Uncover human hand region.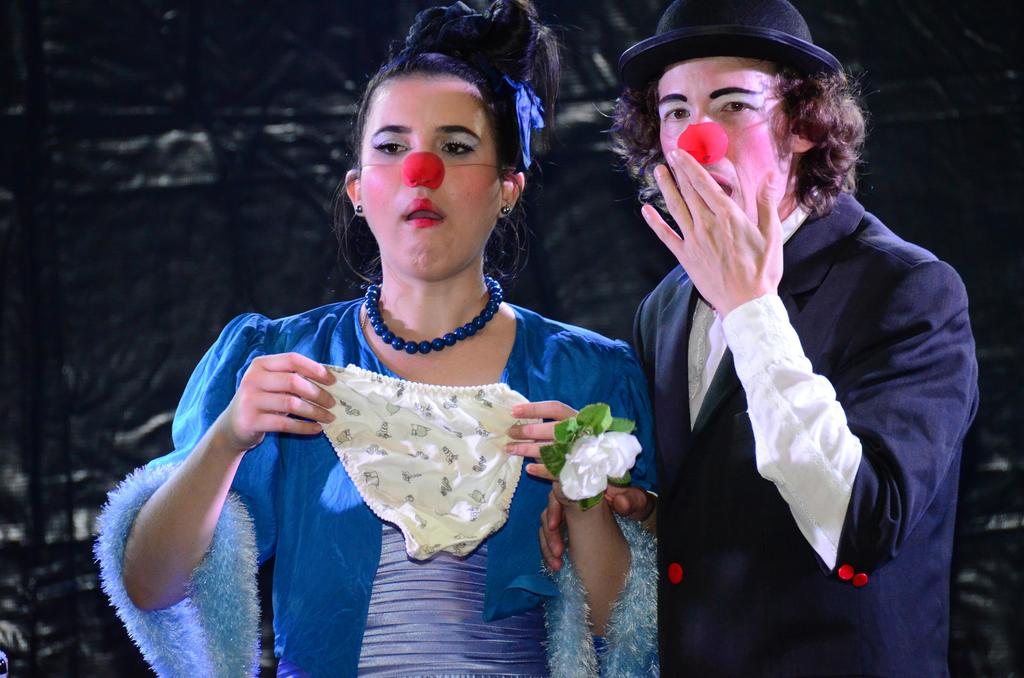
Uncovered: left=227, top=348, right=337, bottom=449.
